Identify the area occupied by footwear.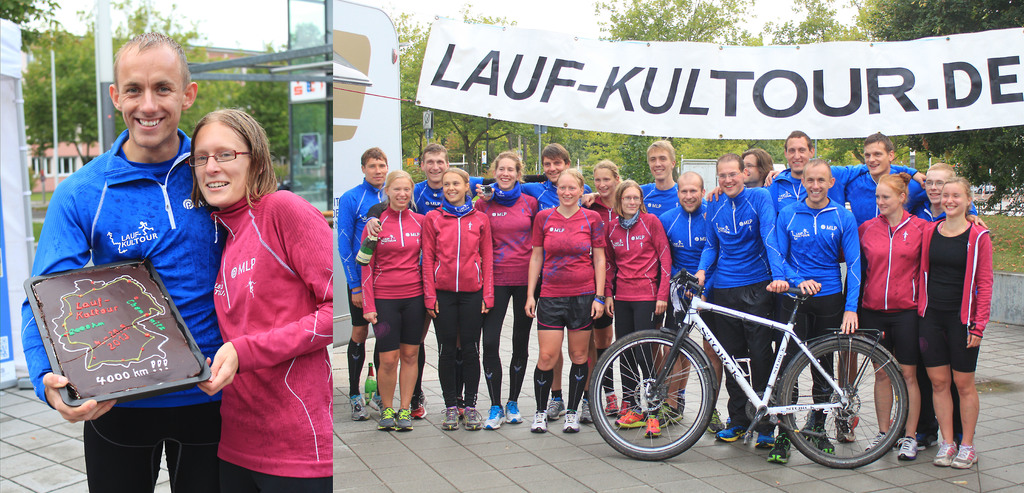
Area: crop(955, 446, 984, 465).
